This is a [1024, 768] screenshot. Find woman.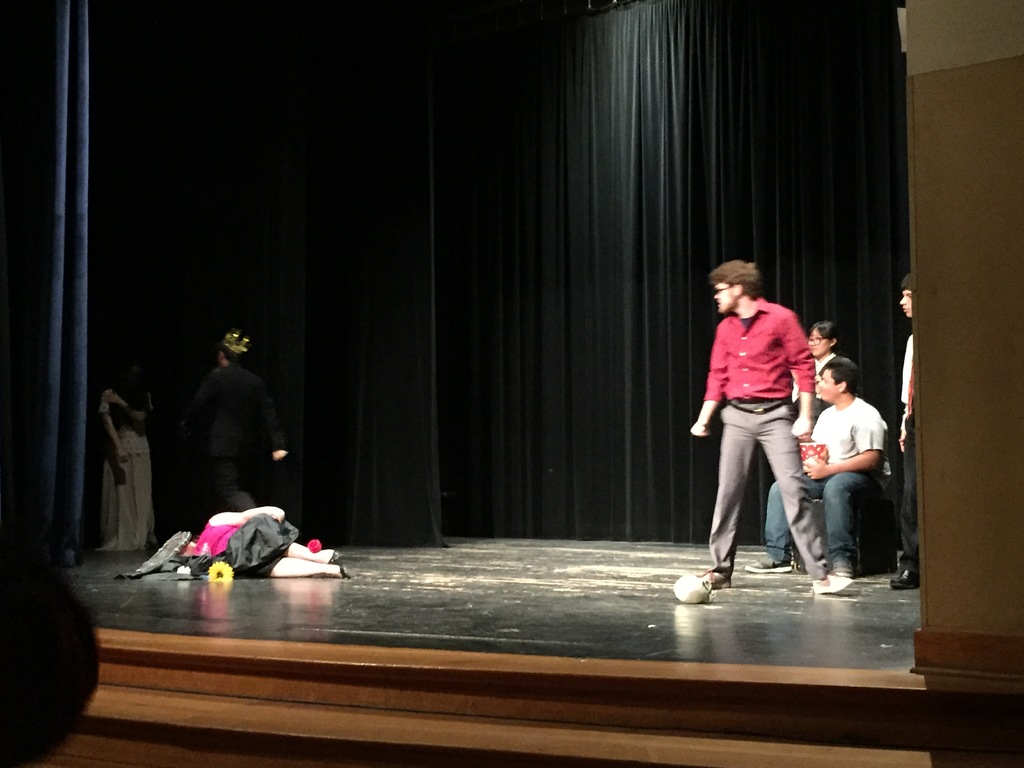
Bounding box: box=[95, 358, 163, 555].
